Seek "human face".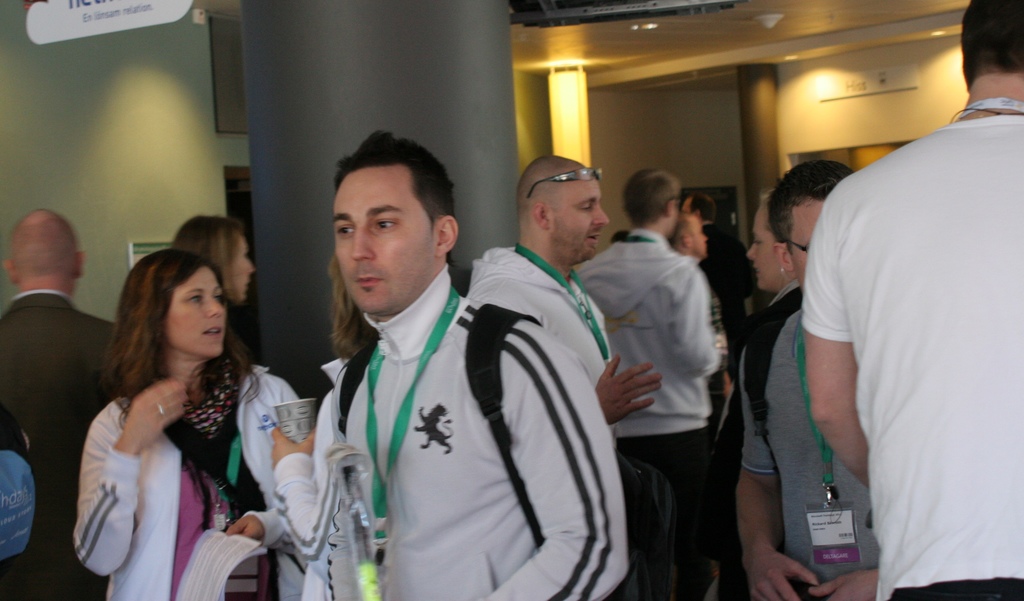
[x1=692, y1=219, x2=710, y2=263].
